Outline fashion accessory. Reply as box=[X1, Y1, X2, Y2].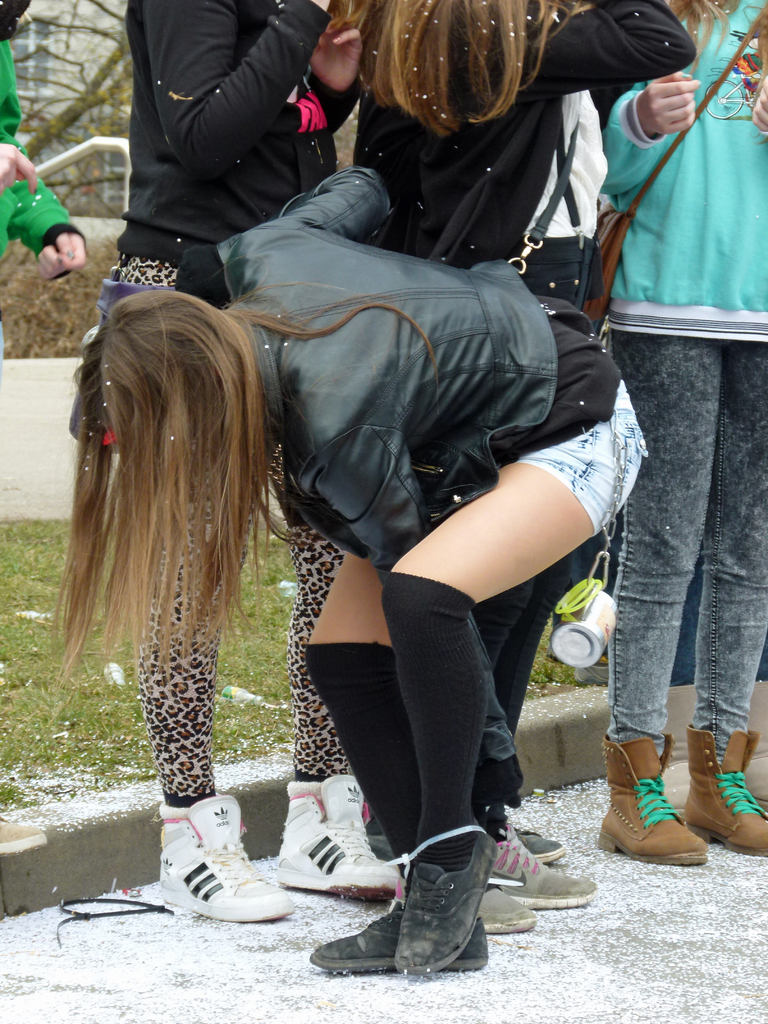
box=[68, 256, 173, 445].
